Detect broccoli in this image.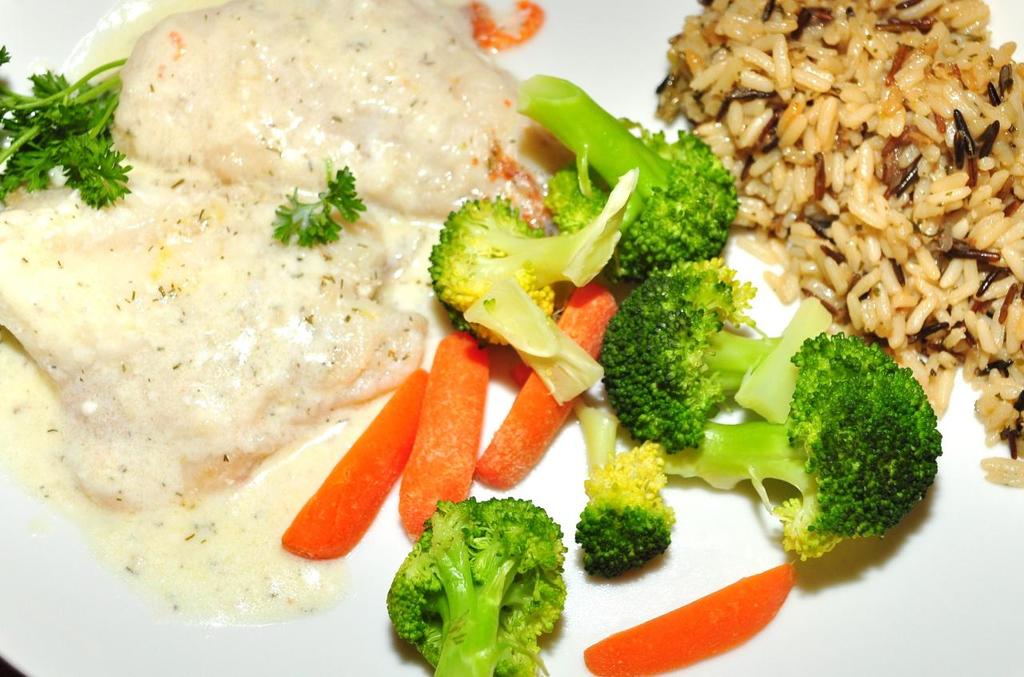
Detection: Rect(601, 257, 778, 455).
